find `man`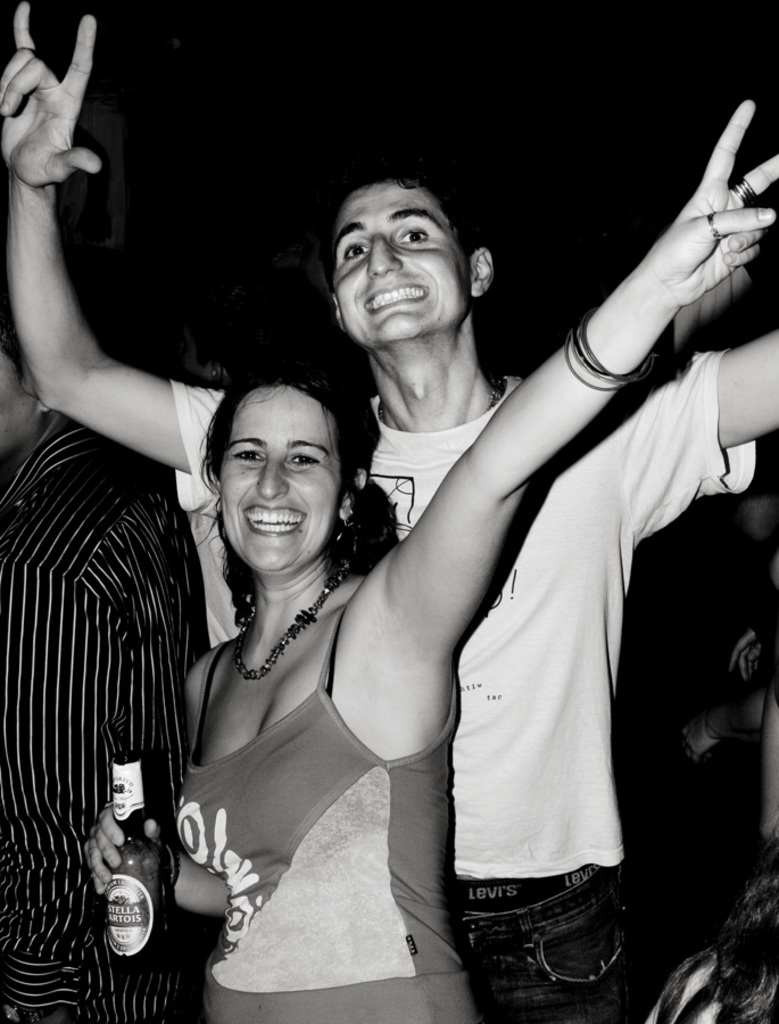
<region>0, 6, 778, 1023</region>
